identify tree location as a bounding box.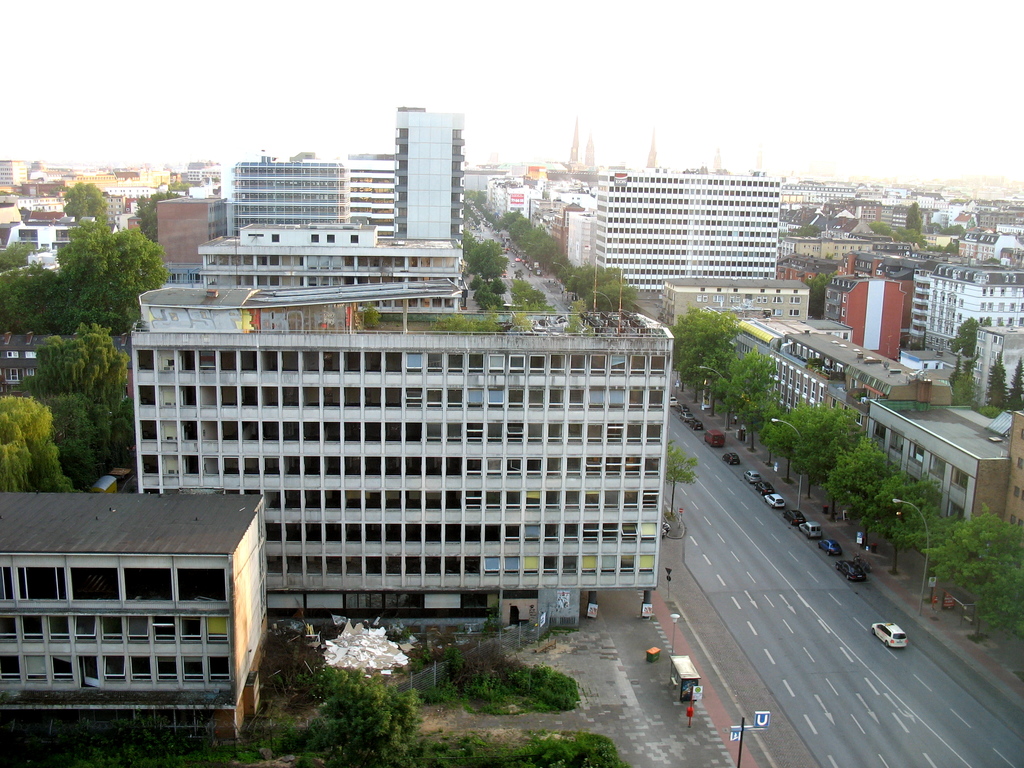
box(510, 309, 534, 335).
